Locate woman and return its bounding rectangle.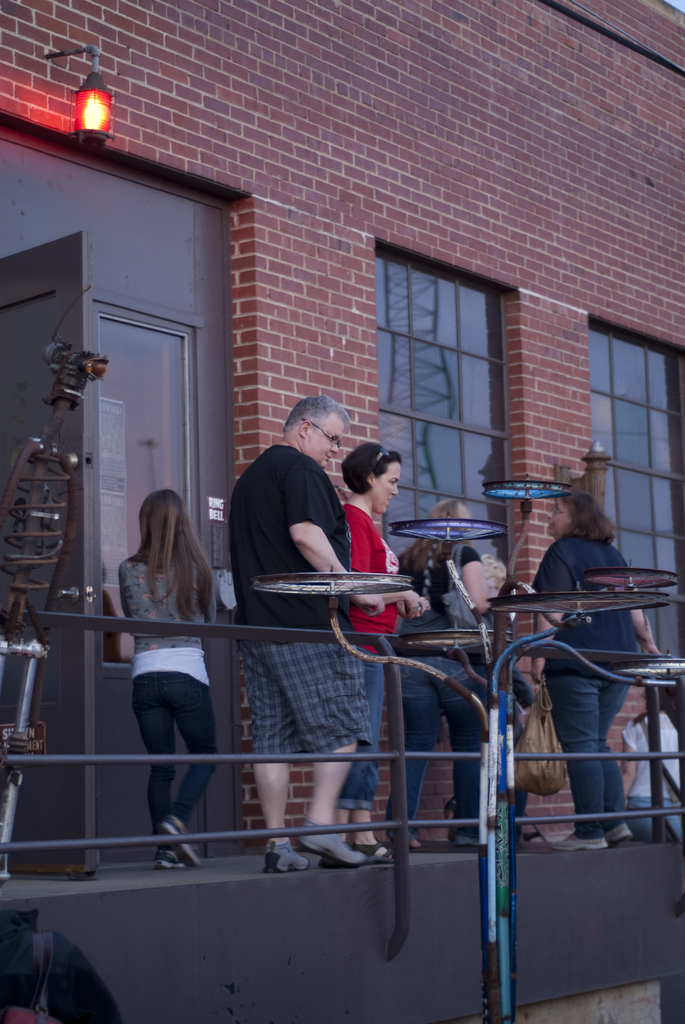
387, 500, 503, 846.
